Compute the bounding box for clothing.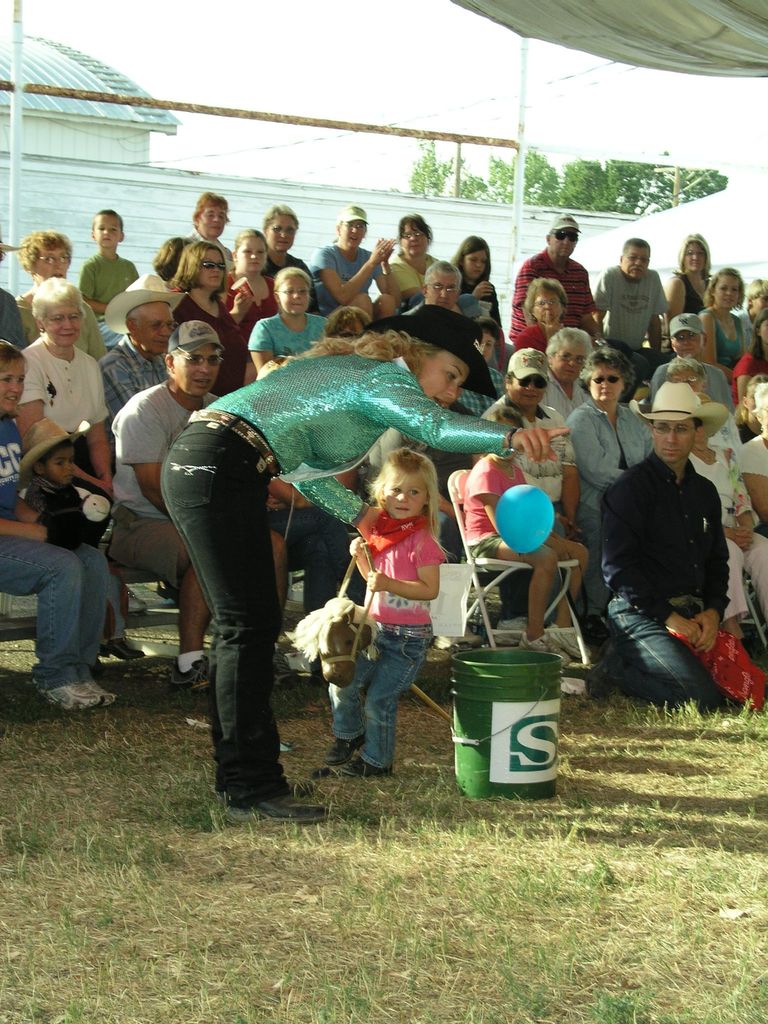
{"left": 82, "top": 253, "right": 140, "bottom": 348}.
